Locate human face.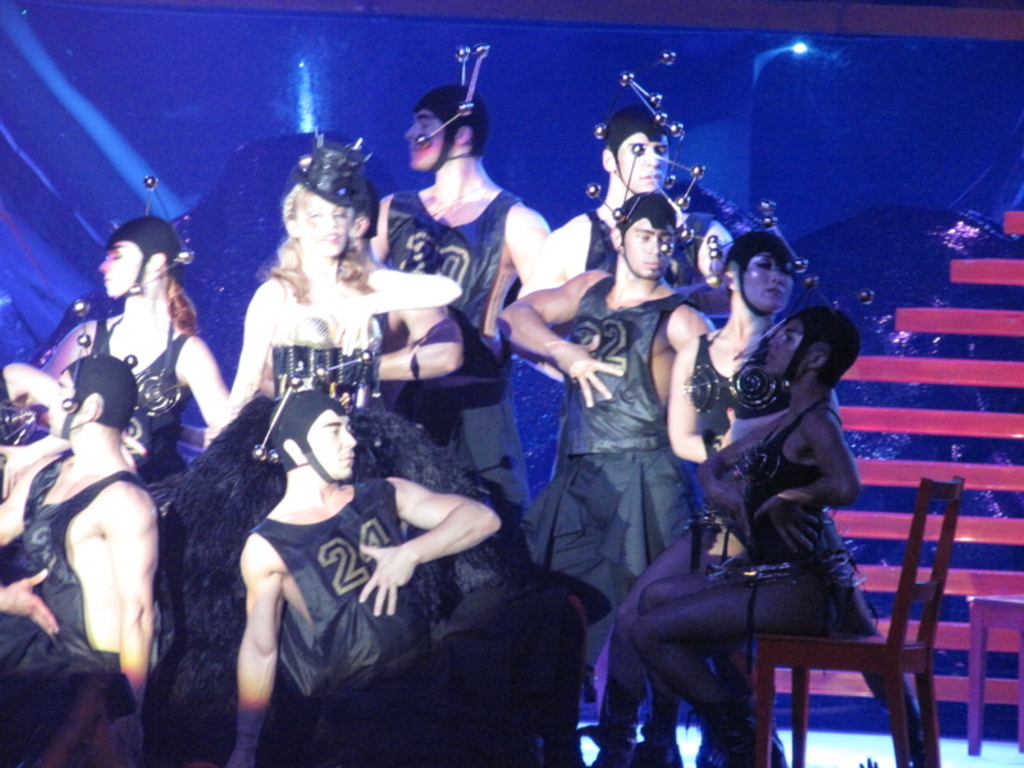
Bounding box: crop(298, 196, 353, 252).
